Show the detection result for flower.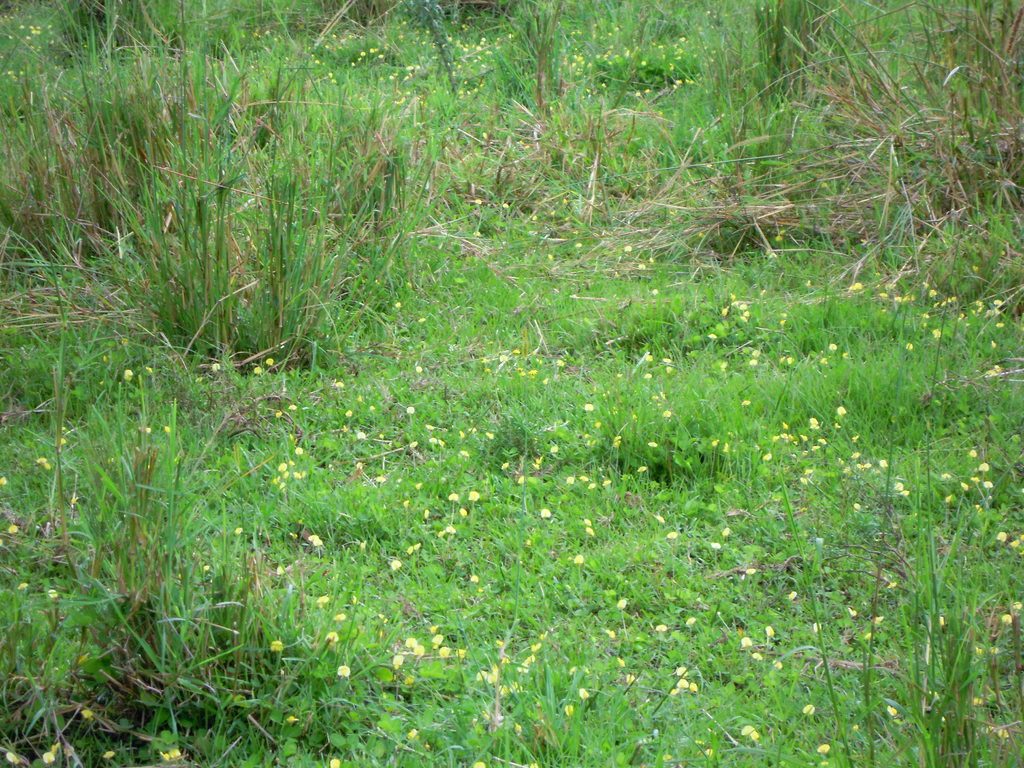
rect(48, 588, 61, 604).
